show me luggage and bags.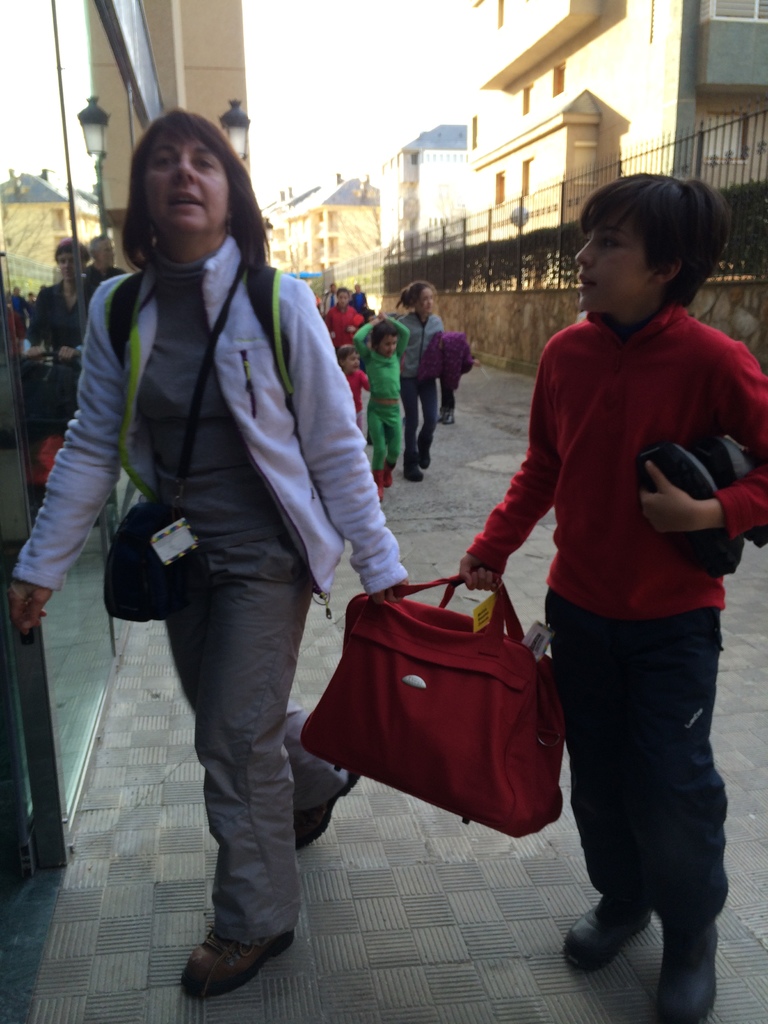
luggage and bags is here: l=299, t=559, r=575, b=835.
